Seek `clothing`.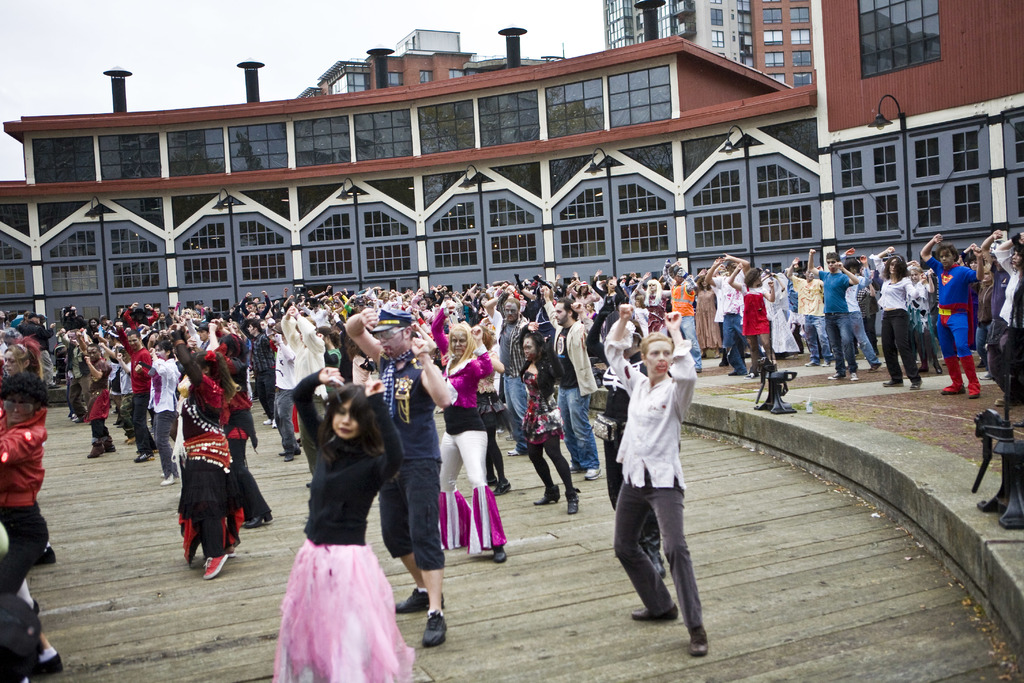
Rect(612, 334, 710, 623).
